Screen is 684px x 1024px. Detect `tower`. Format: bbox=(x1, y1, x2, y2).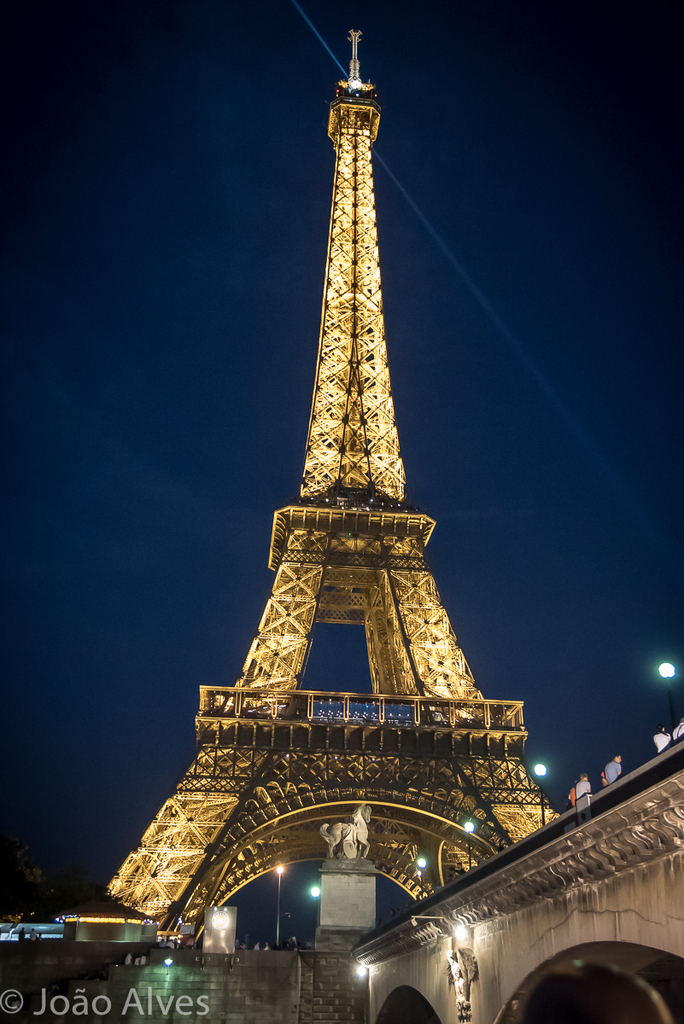
bbox=(105, 27, 560, 947).
